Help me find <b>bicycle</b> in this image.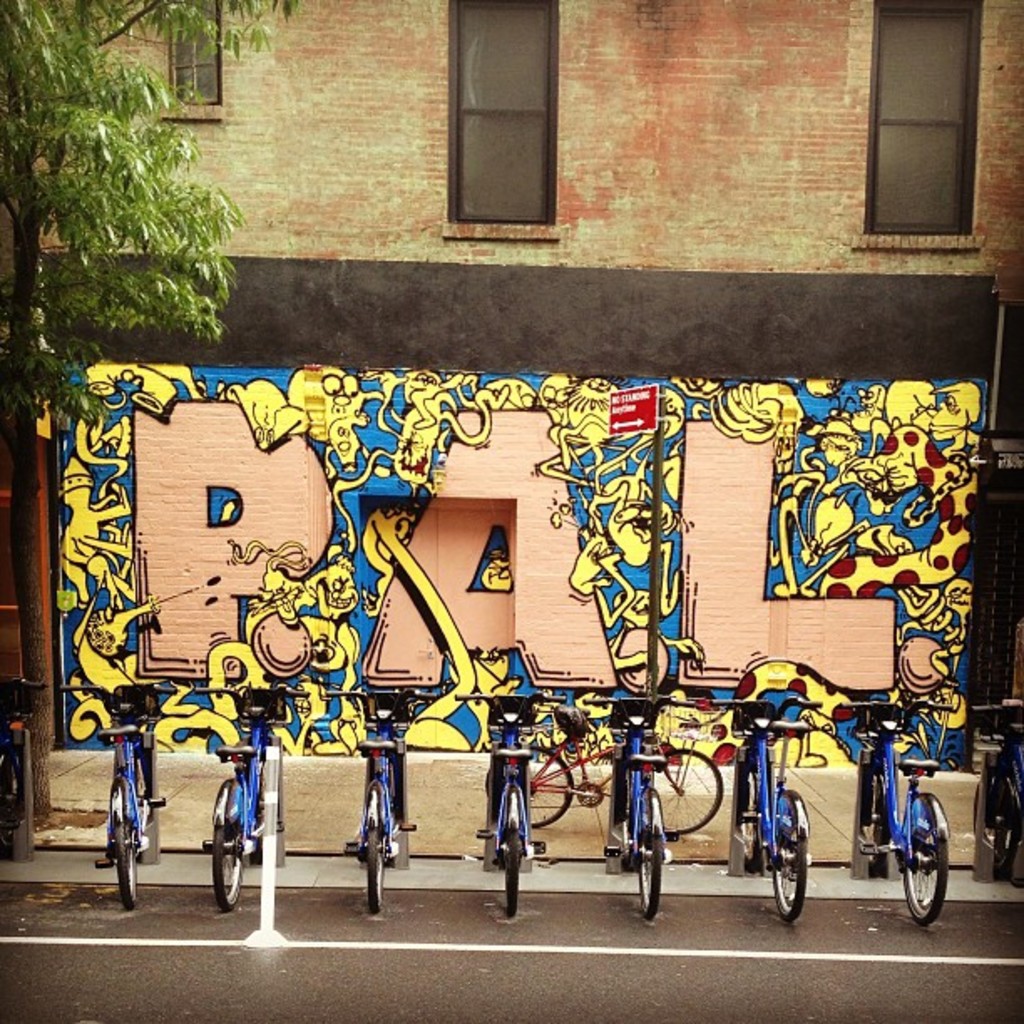
Found it: {"x1": 465, "y1": 694, "x2": 547, "y2": 909}.
